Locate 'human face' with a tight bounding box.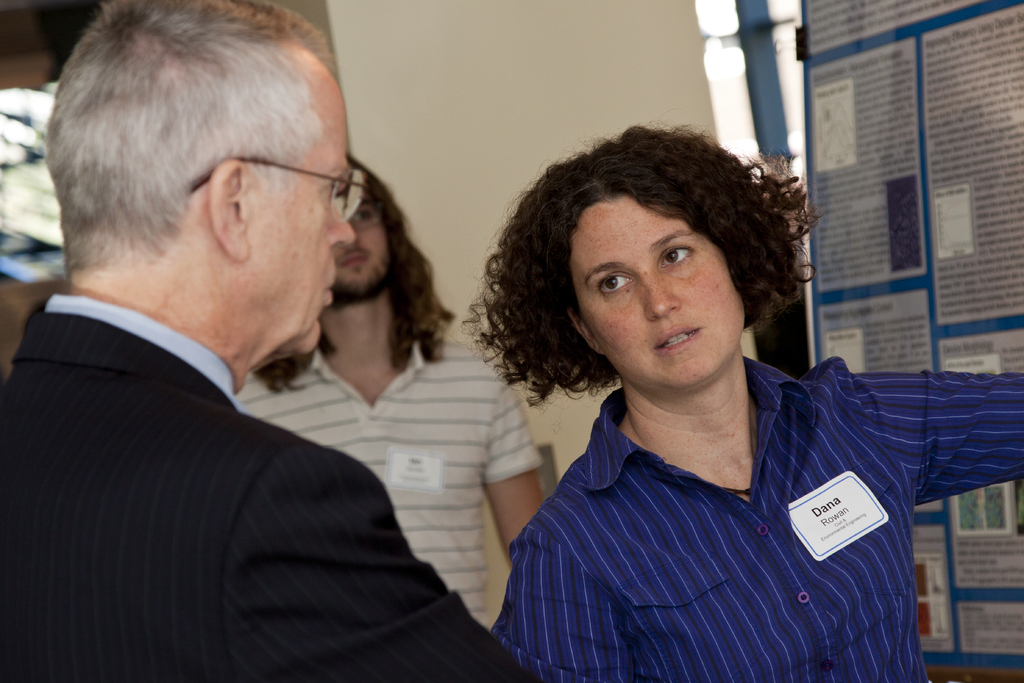
x1=336 y1=198 x2=394 y2=302.
